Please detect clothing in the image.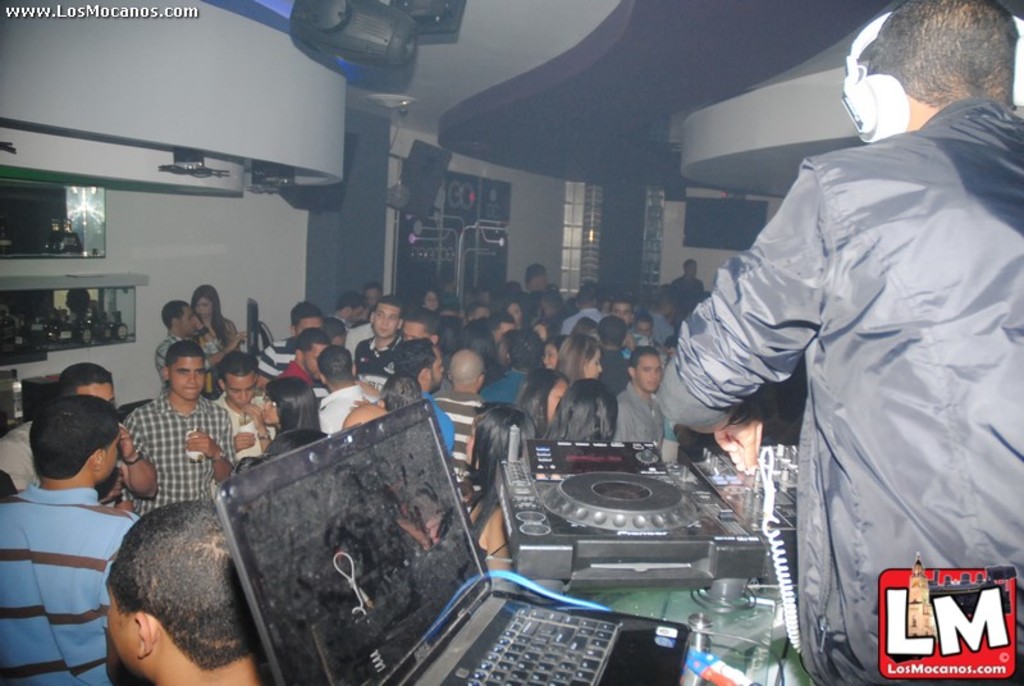
pyautogui.locateOnScreen(349, 328, 408, 376).
